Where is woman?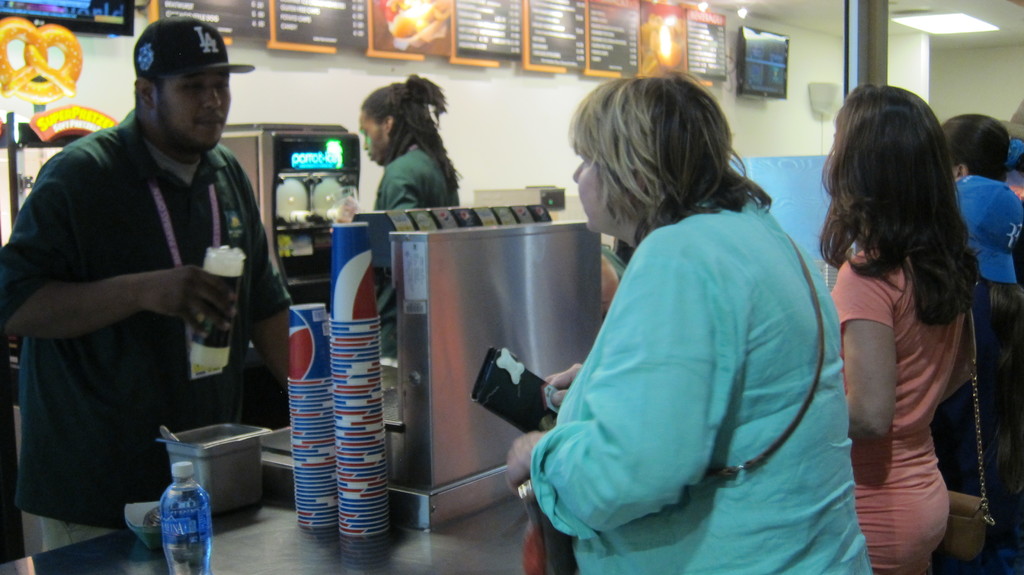
x1=836, y1=100, x2=989, y2=574.
